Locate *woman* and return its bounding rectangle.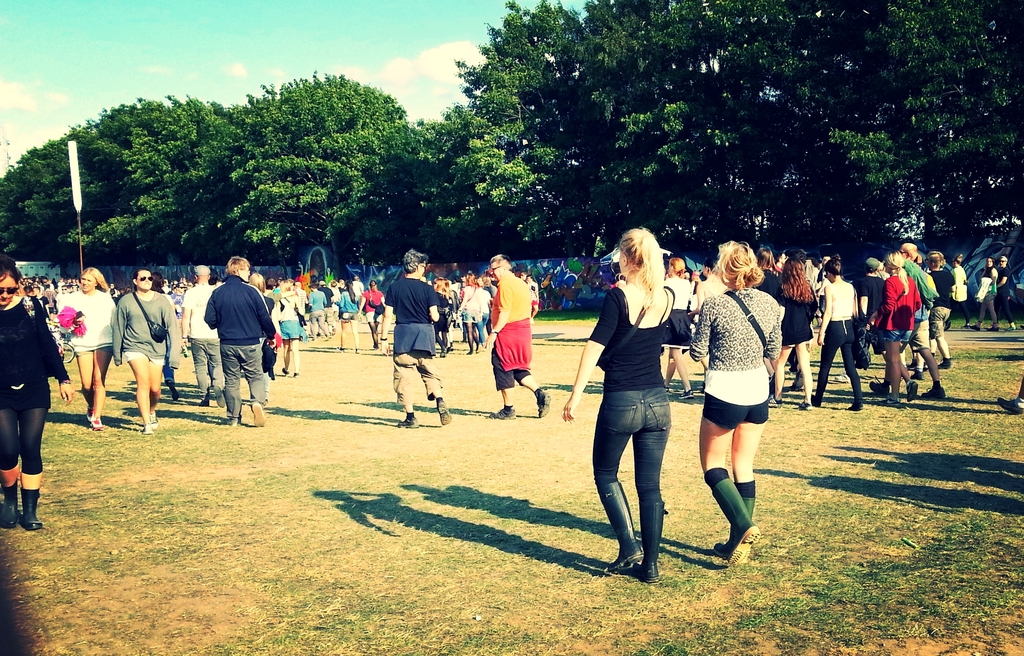
(801,261,860,410).
